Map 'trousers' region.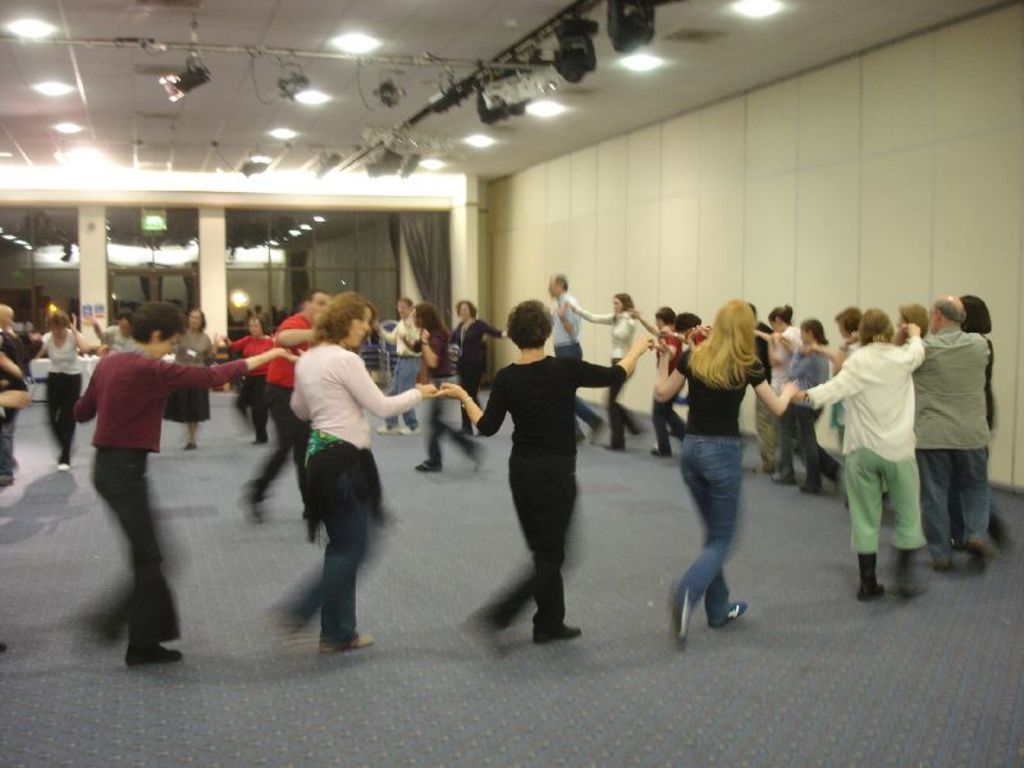
Mapped to BBox(603, 360, 639, 449).
